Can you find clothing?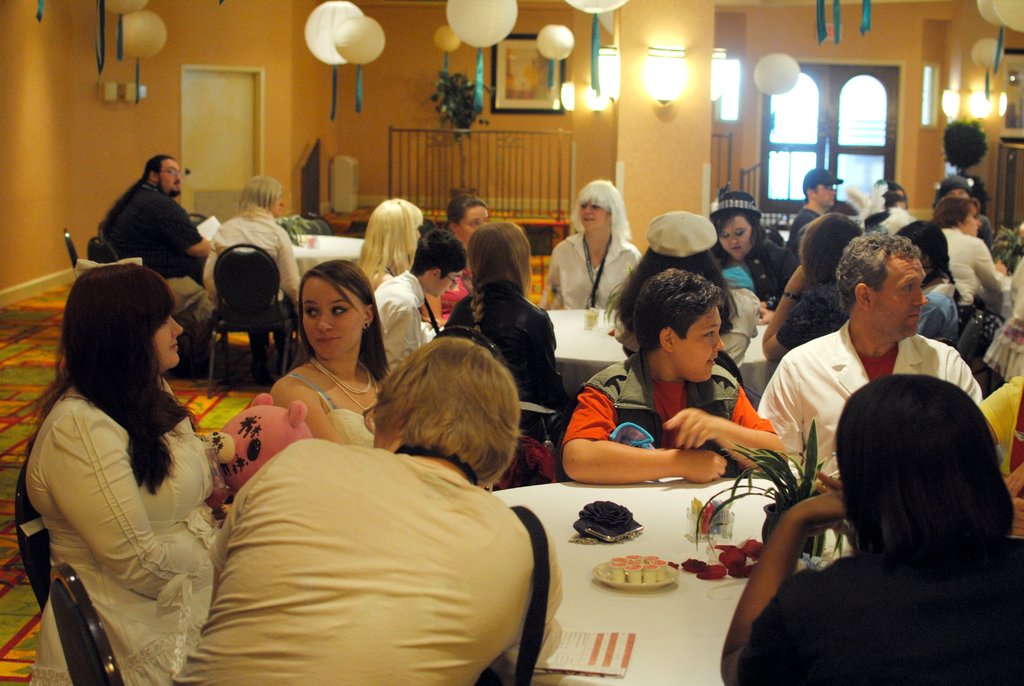
Yes, bounding box: rect(546, 234, 638, 305).
